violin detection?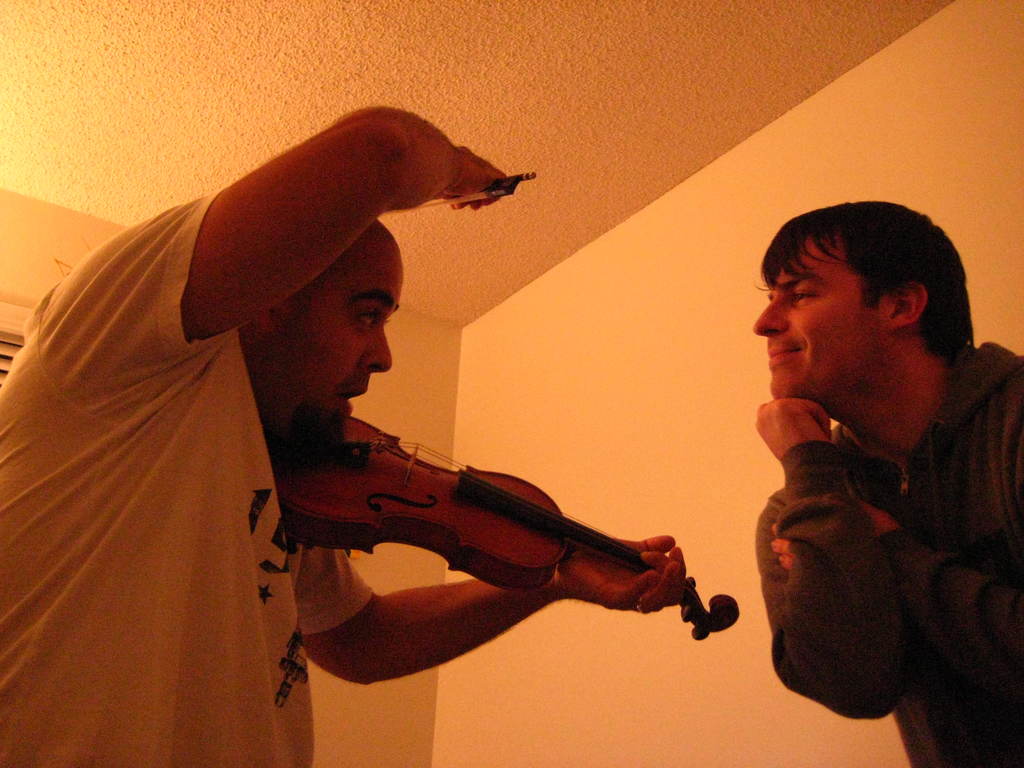
(225, 371, 701, 671)
